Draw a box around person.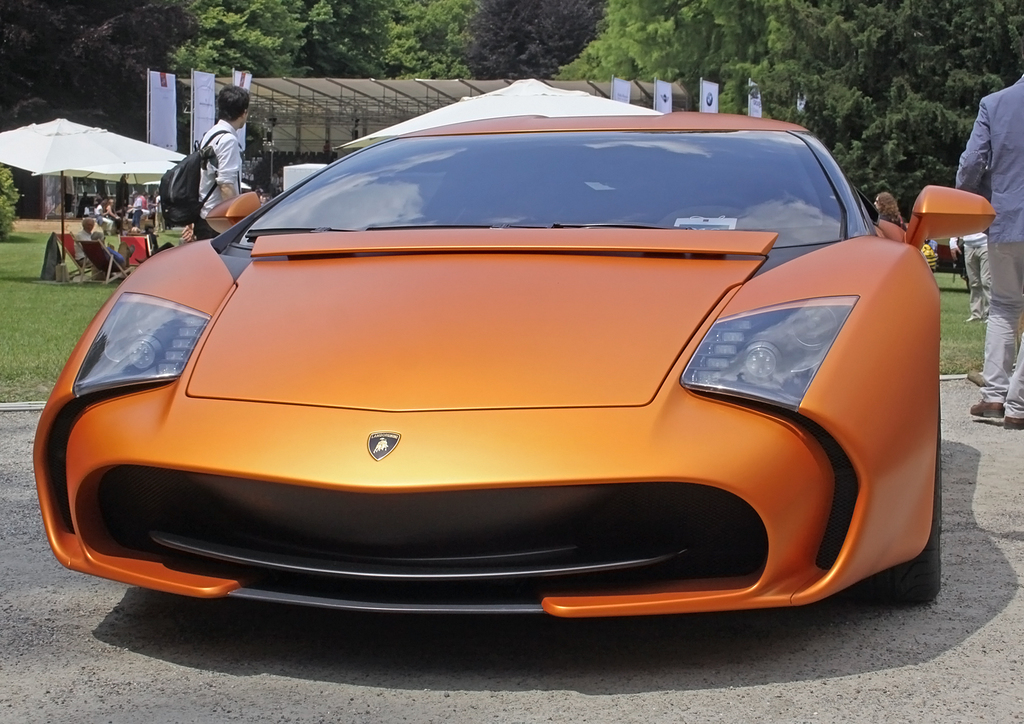
[170,80,261,235].
